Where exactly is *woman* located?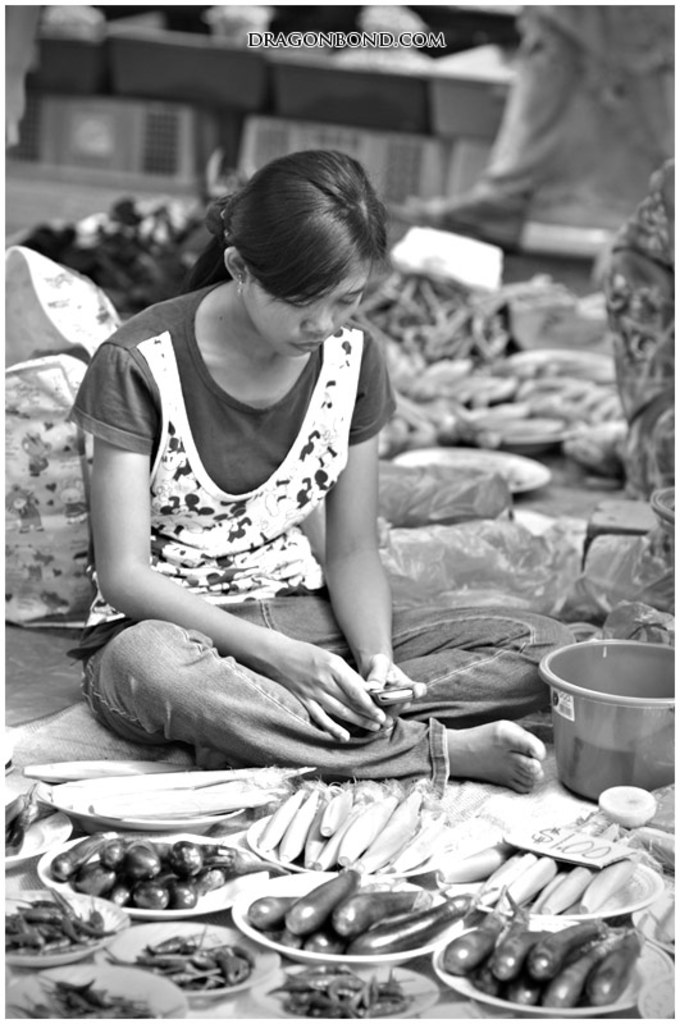
Its bounding box is (60, 142, 544, 786).
